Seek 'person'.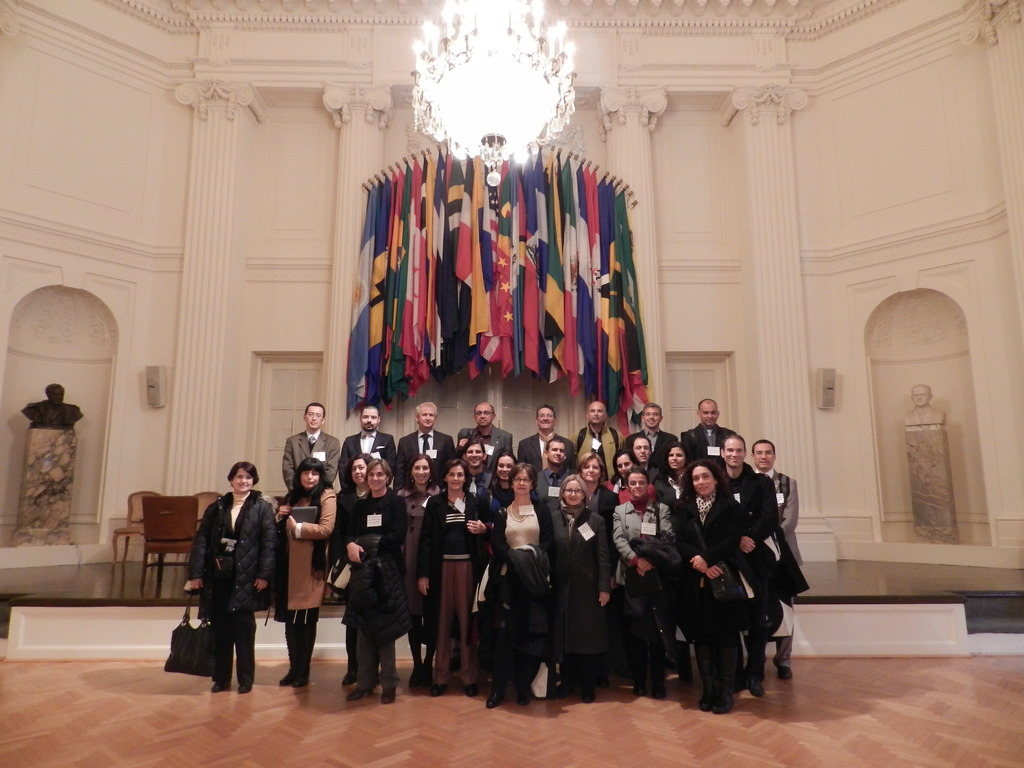
{"left": 654, "top": 442, "right": 694, "bottom": 506}.
